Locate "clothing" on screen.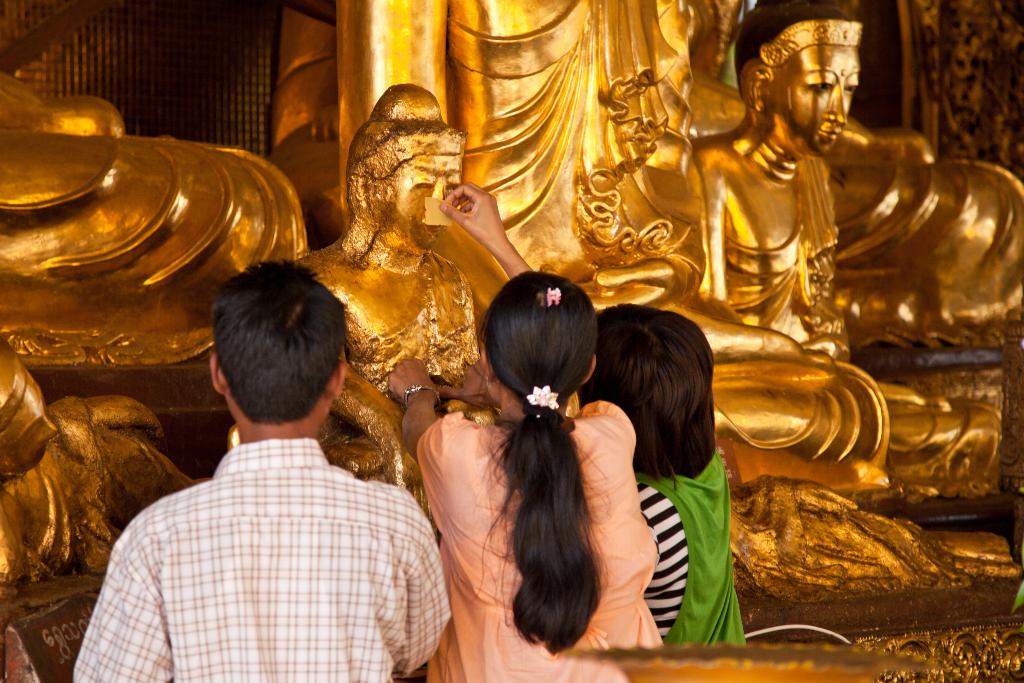
On screen at [622, 448, 760, 645].
